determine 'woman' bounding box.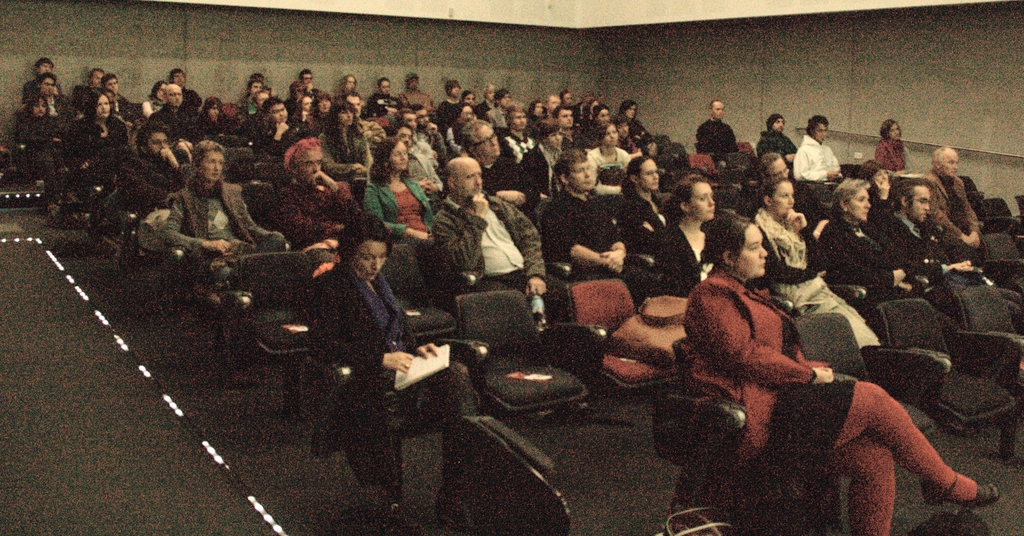
Determined: 294/92/312/132.
